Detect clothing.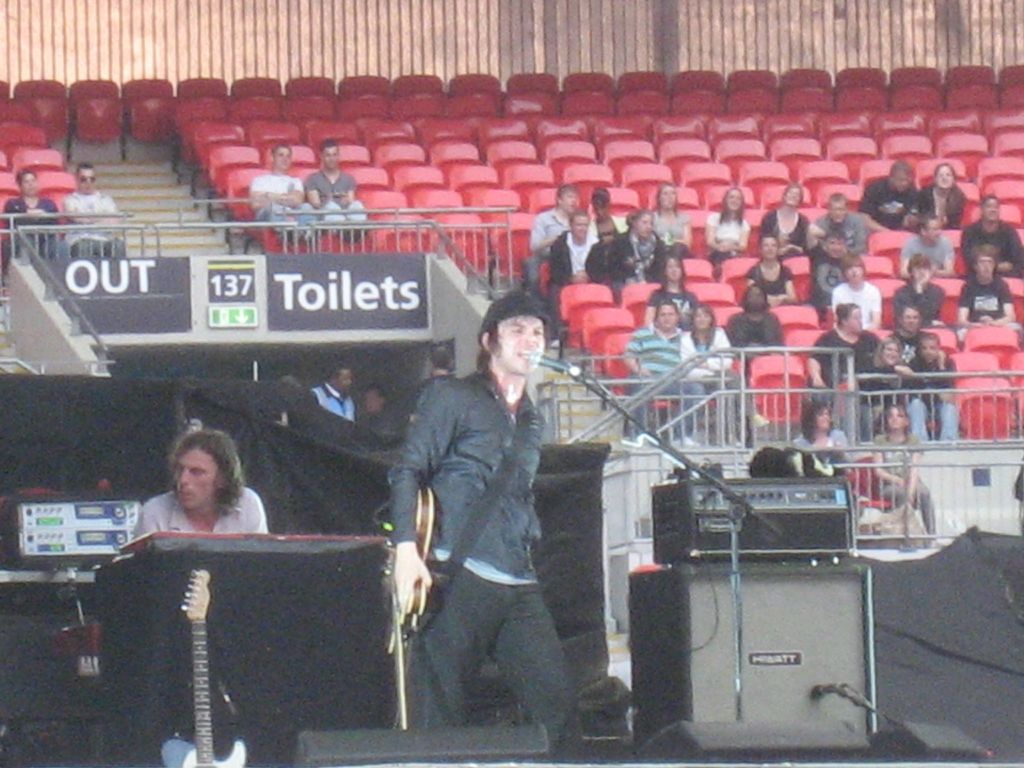
Detected at [833,280,882,333].
